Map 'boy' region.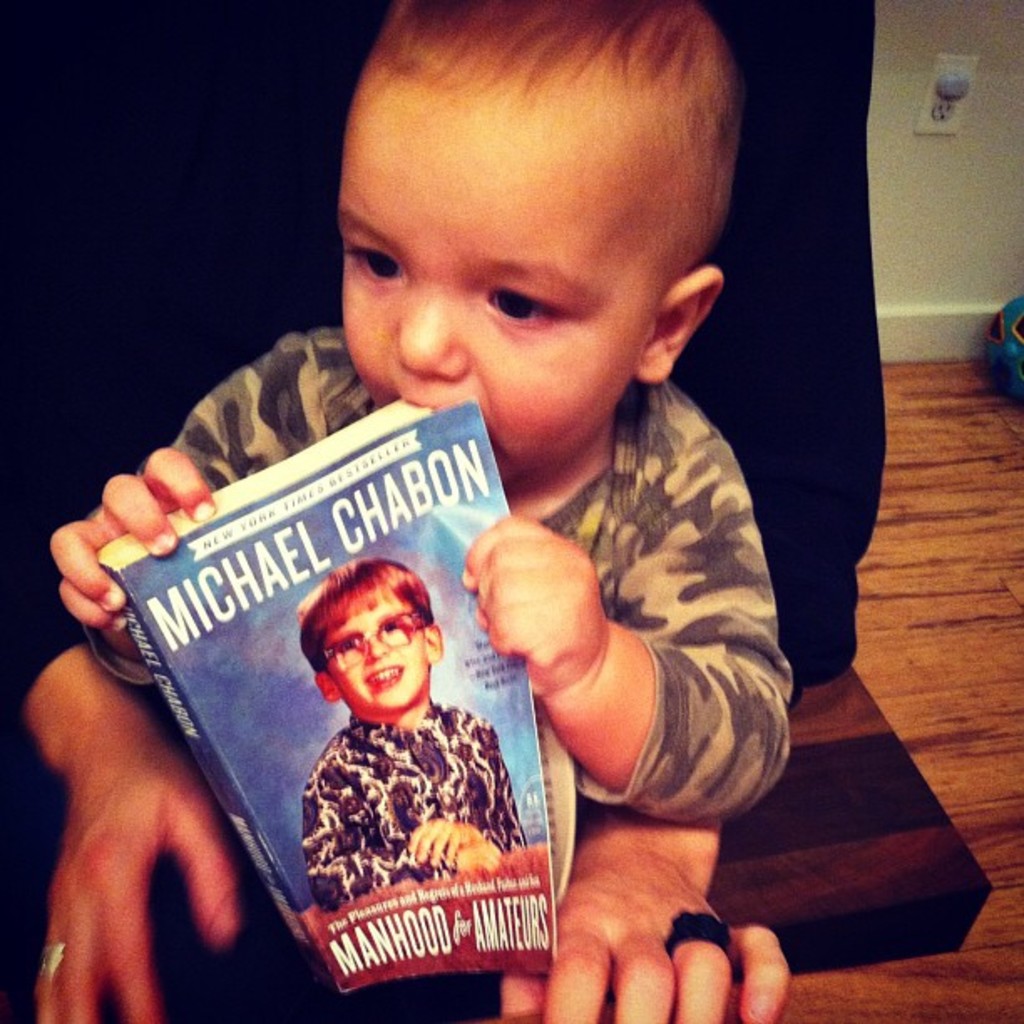
Mapped to 289/557/540/910.
